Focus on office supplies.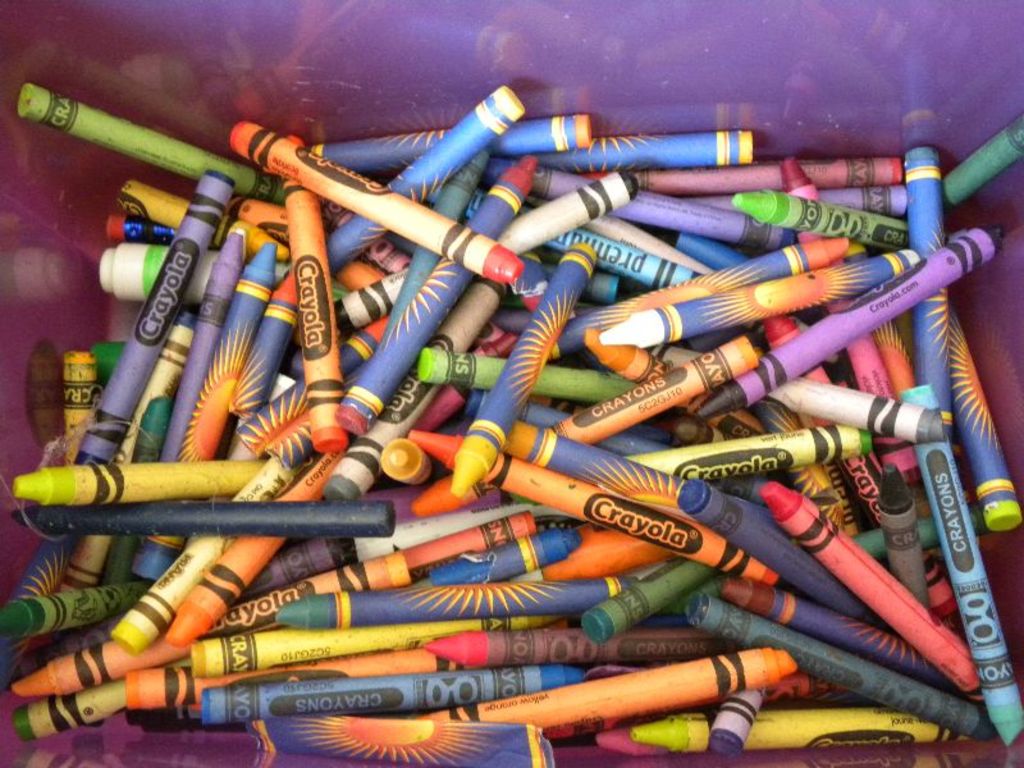
Focused at l=163, t=225, r=255, b=460.
